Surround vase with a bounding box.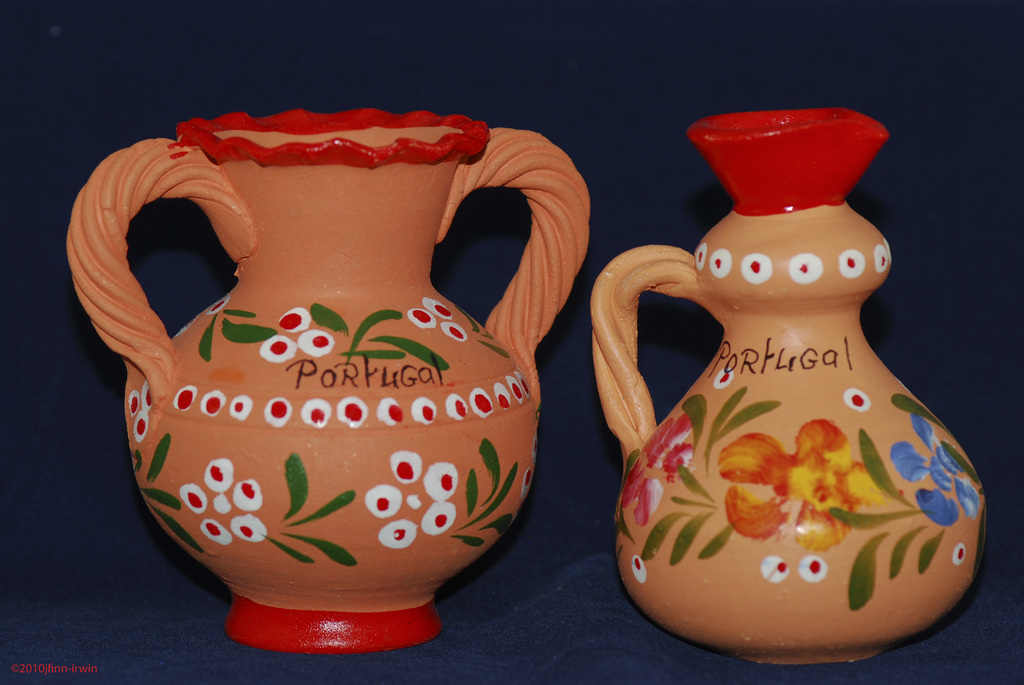
Rect(593, 106, 989, 667).
